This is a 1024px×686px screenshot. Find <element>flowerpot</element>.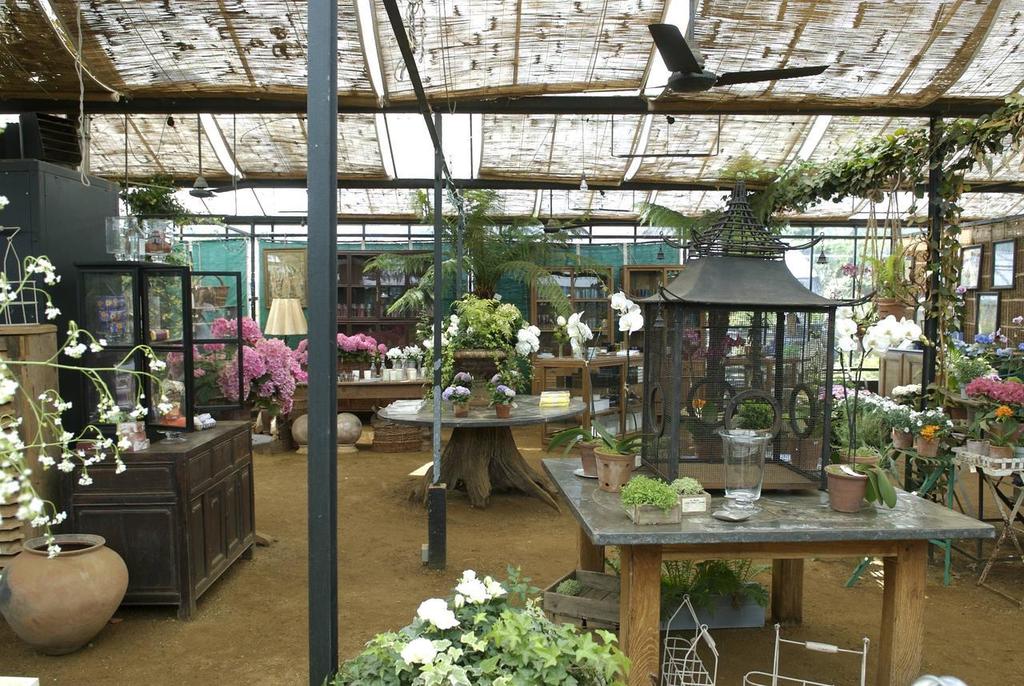
Bounding box: (834,444,882,467).
